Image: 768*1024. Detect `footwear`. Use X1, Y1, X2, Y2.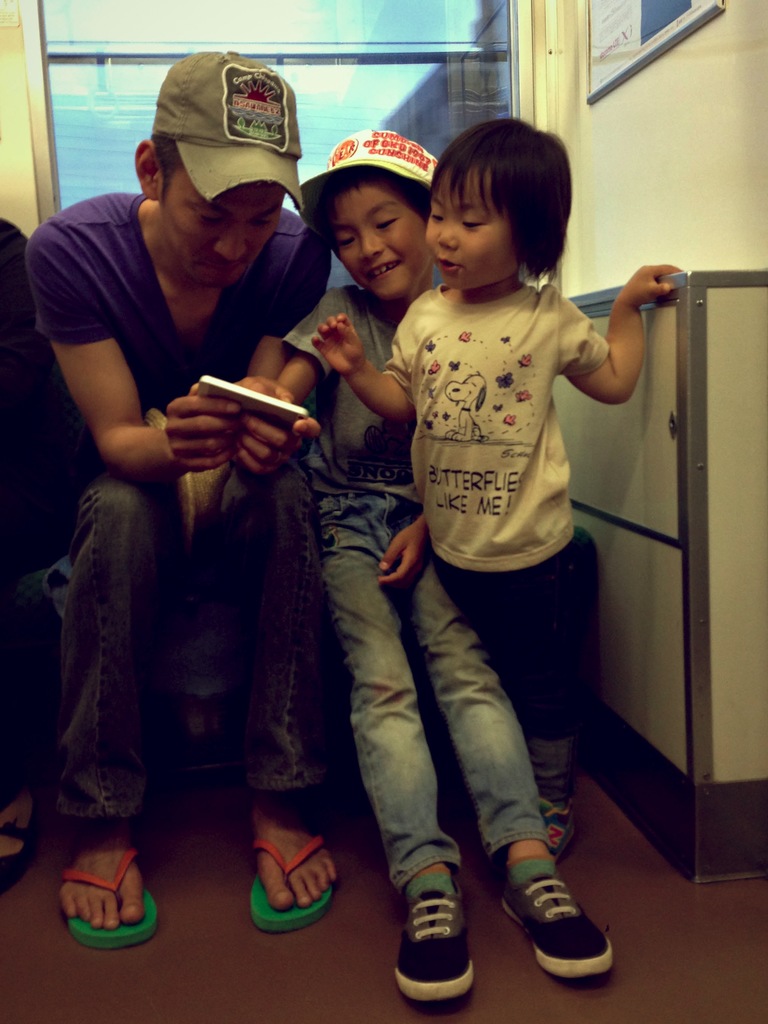
54, 848, 168, 951.
